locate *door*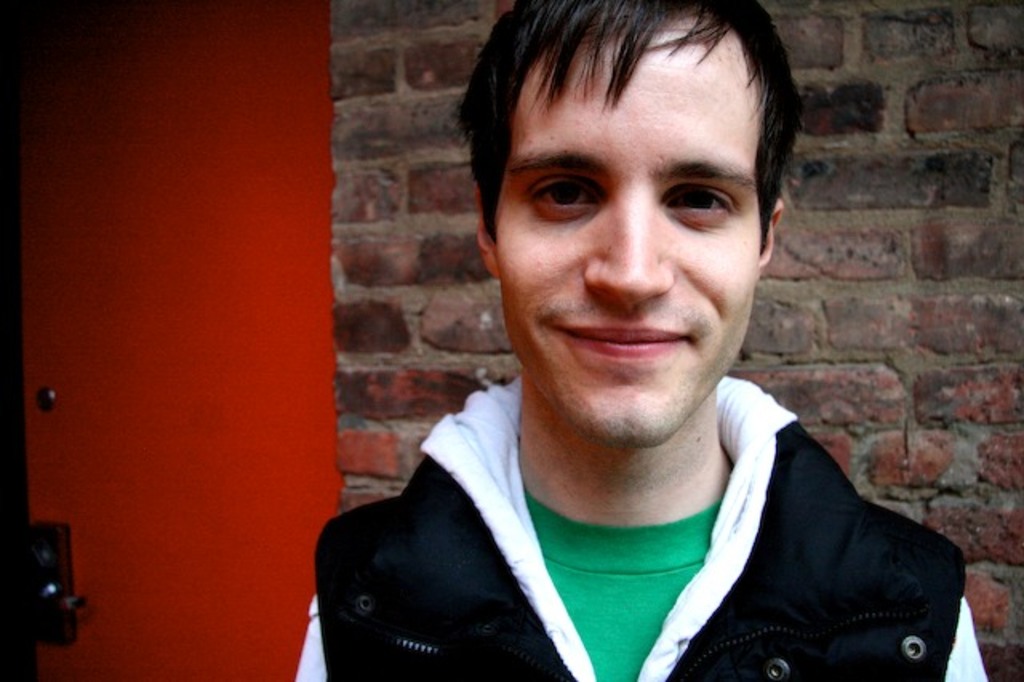
(14, 0, 336, 680)
